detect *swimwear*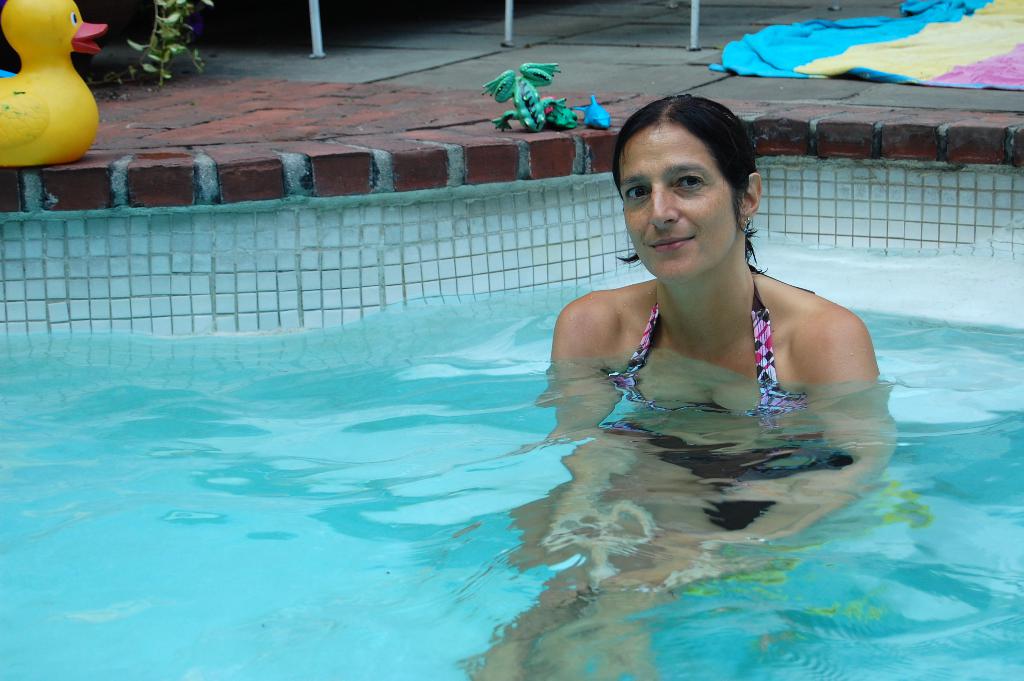
x1=616 y1=279 x2=803 y2=422
